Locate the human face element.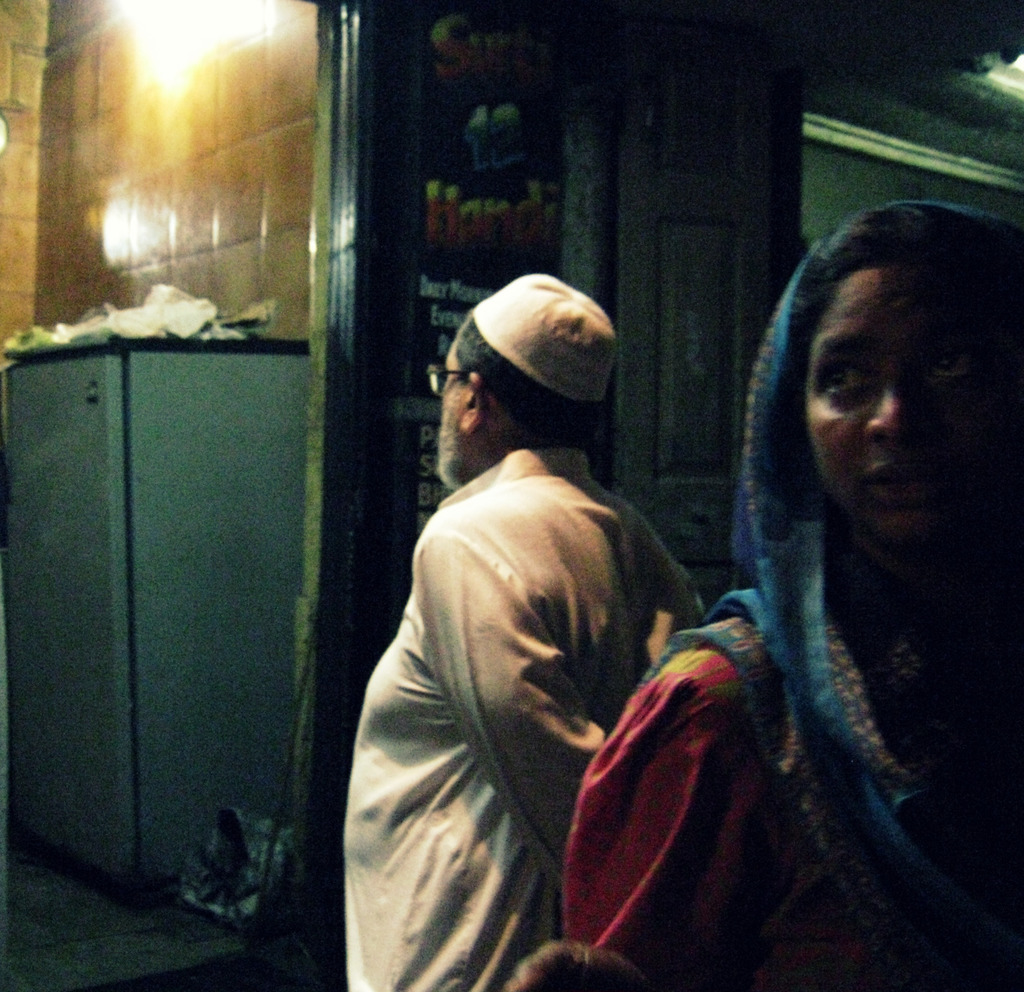
Element bbox: l=433, t=339, r=454, b=475.
